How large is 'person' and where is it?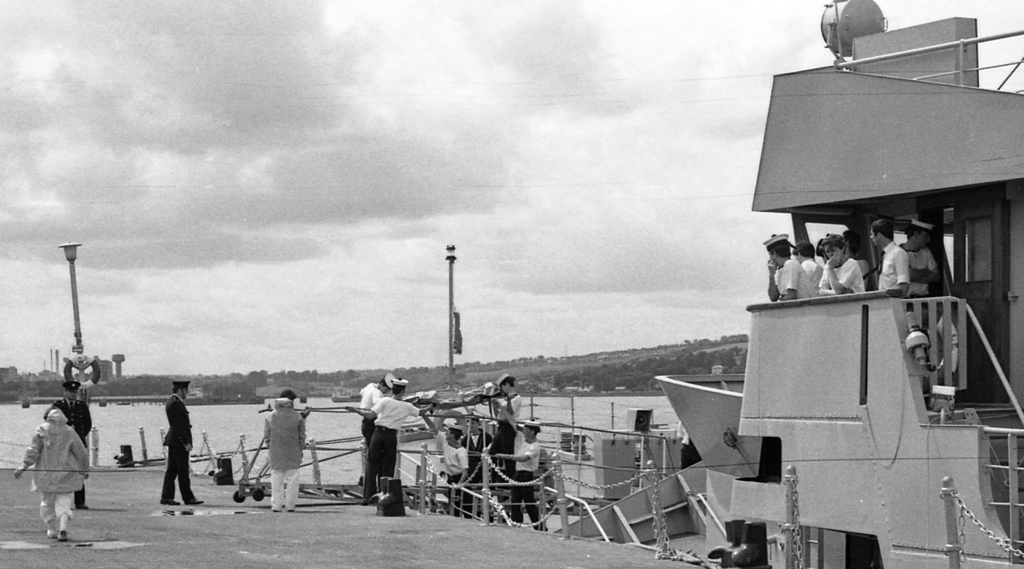
Bounding box: bbox=(157, 382, 203, 509).
